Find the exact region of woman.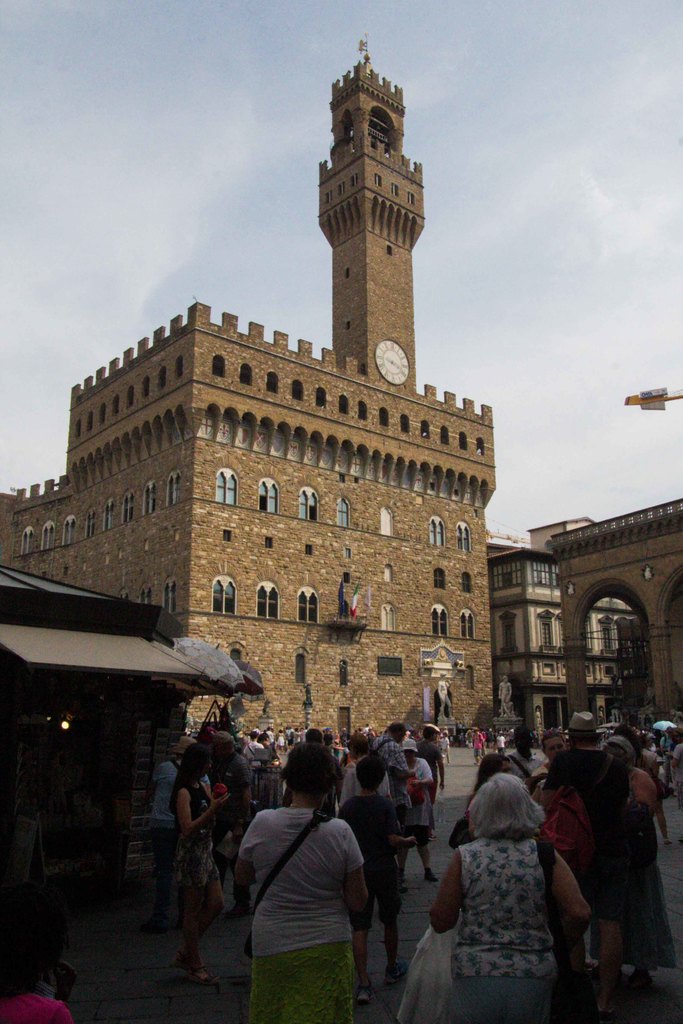
Exact region: {"x1": 338, "y1": 755, "x2": 408, "y2": 1000}.
